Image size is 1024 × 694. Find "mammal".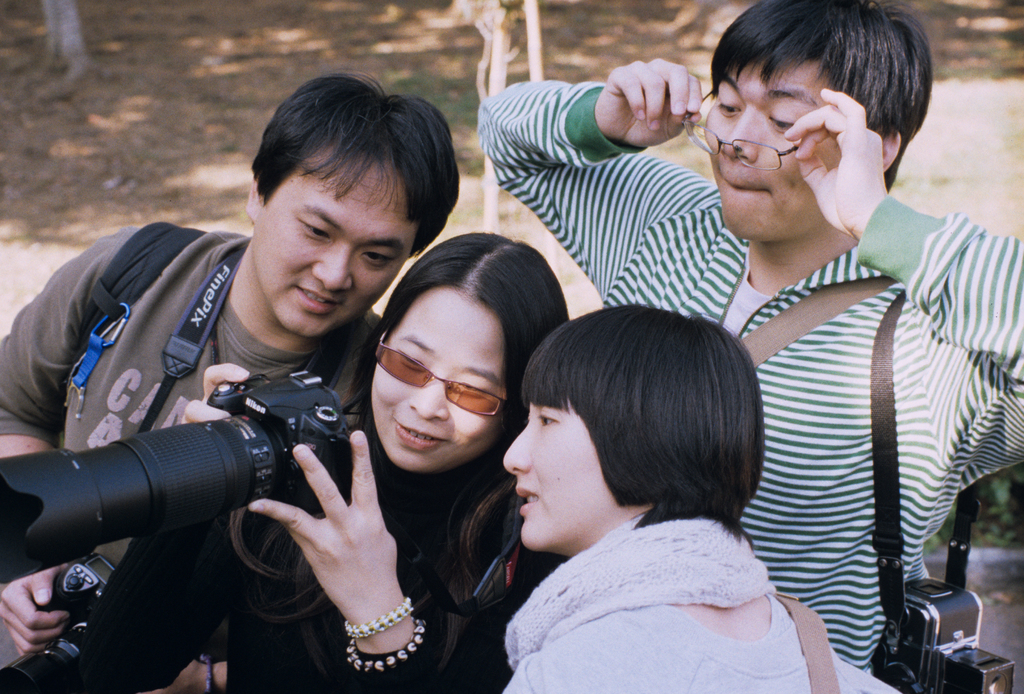
x1=471, y1=0, x2=1023, y2=668.
